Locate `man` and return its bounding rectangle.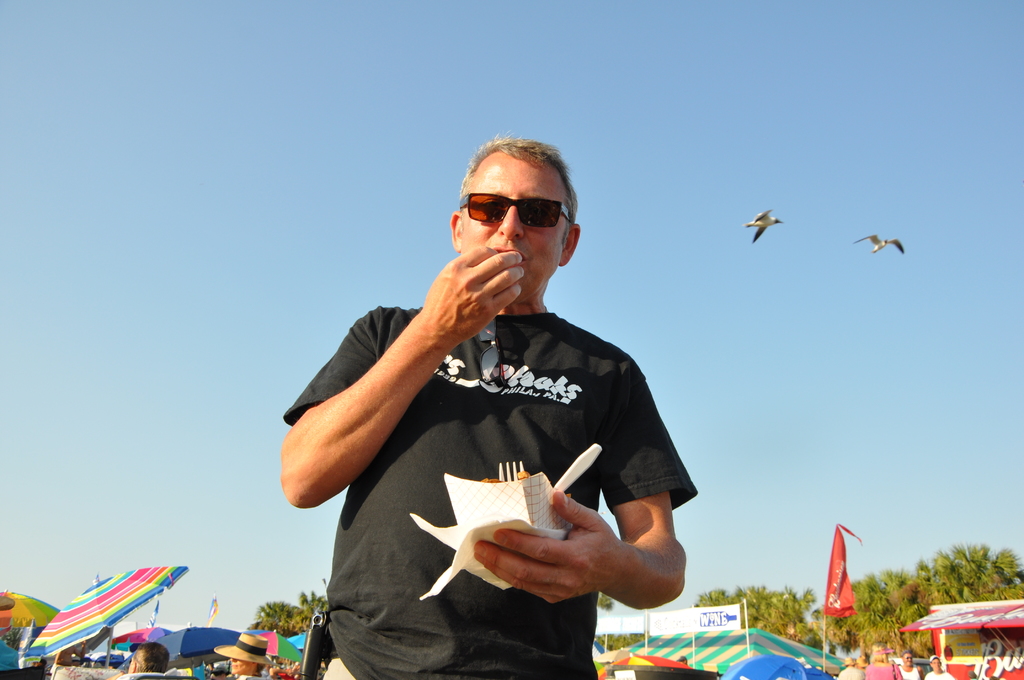
select_region(898, 652, 925, 679).
